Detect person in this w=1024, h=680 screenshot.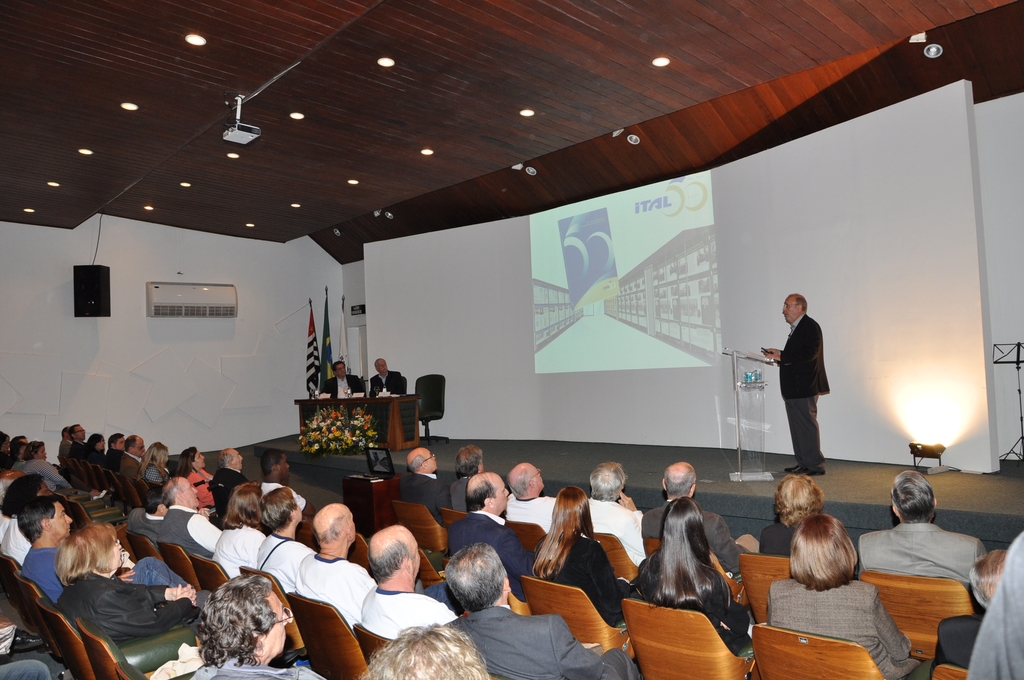
Detection: bbox=[16, 495, 196, 611].
